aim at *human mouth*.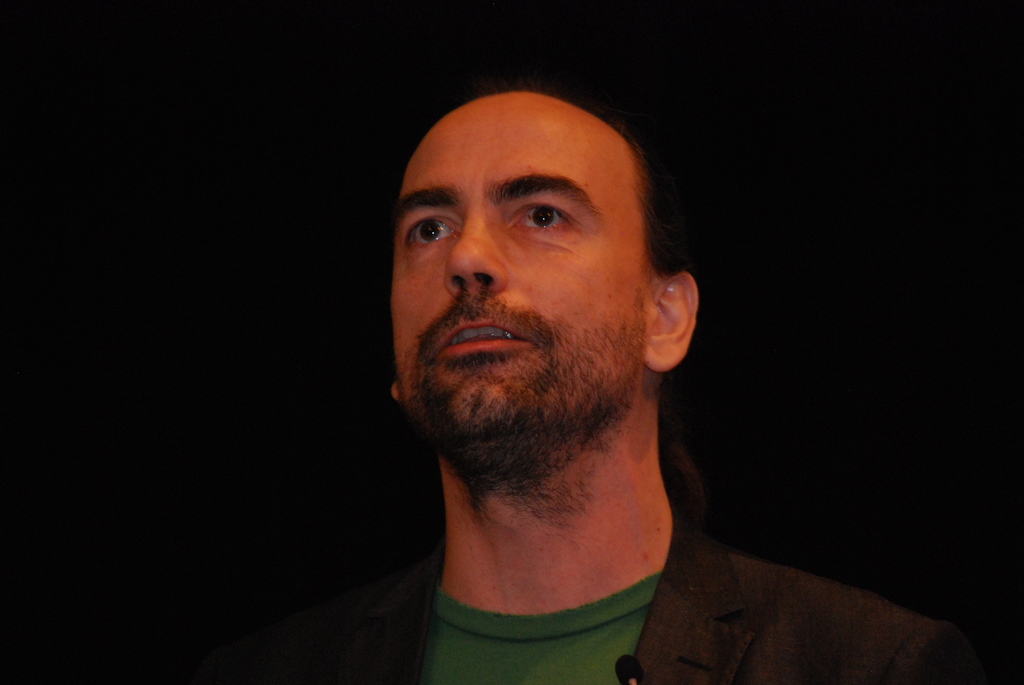
Aimed at (433, 296, 539, 374).
